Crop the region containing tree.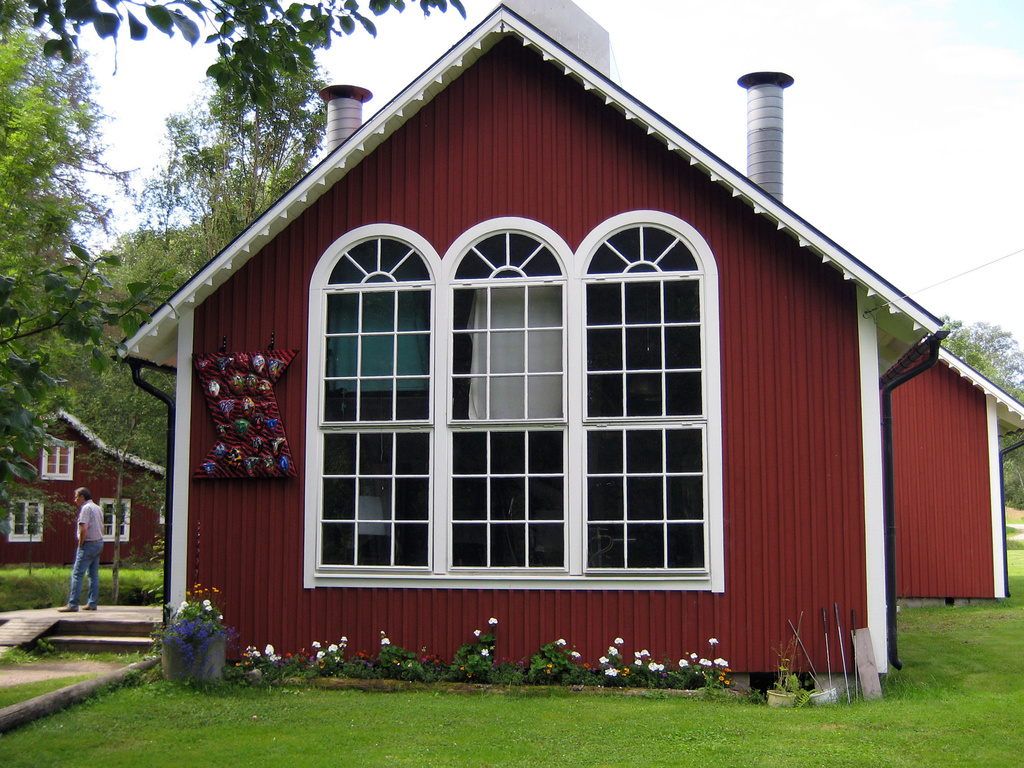
Crop region: 934 316 1023 506.
